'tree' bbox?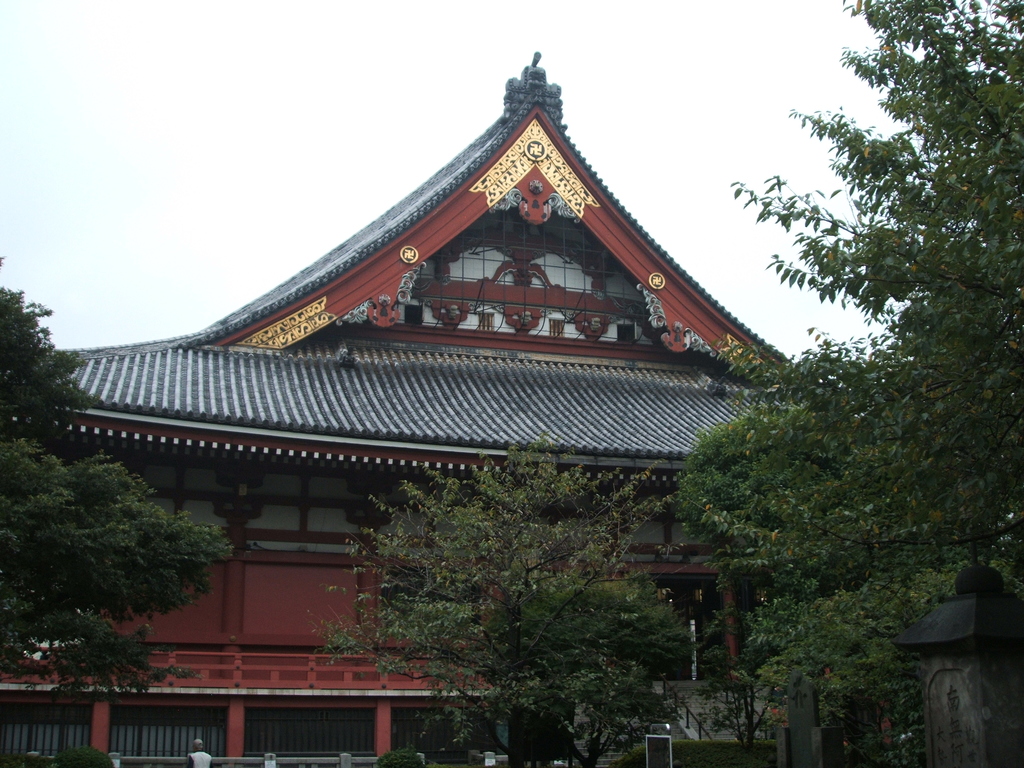
pyautogui.locateOnScreen(469, 579, 710, 767)
